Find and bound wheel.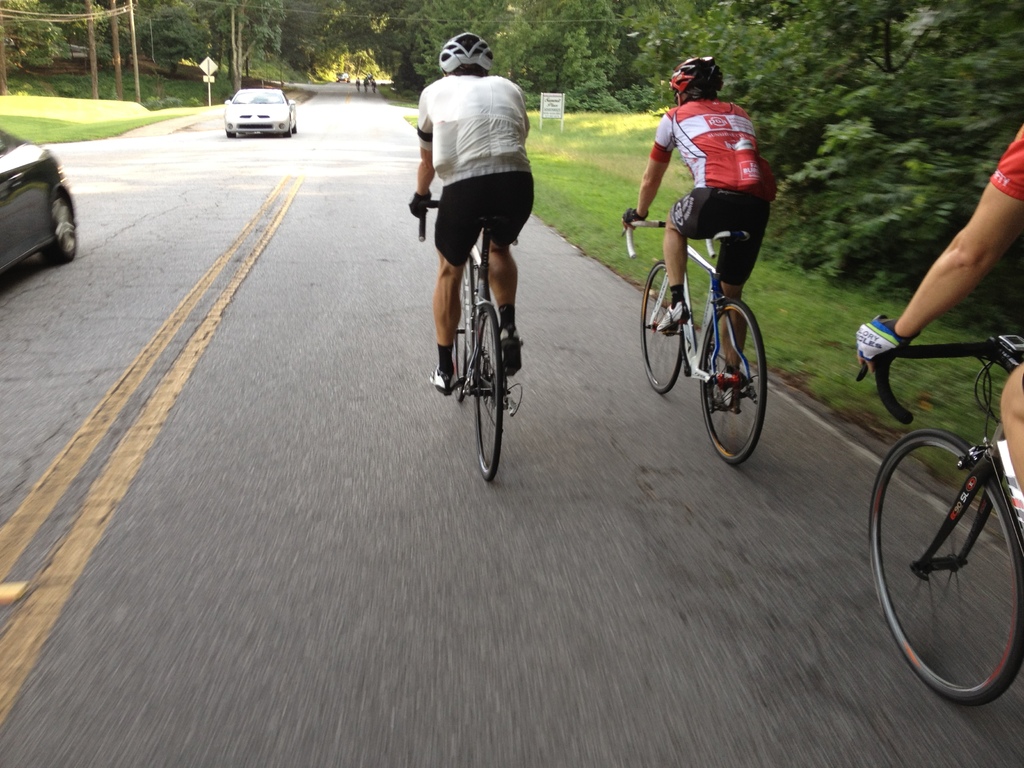
Bound: 699:294:771:457.
